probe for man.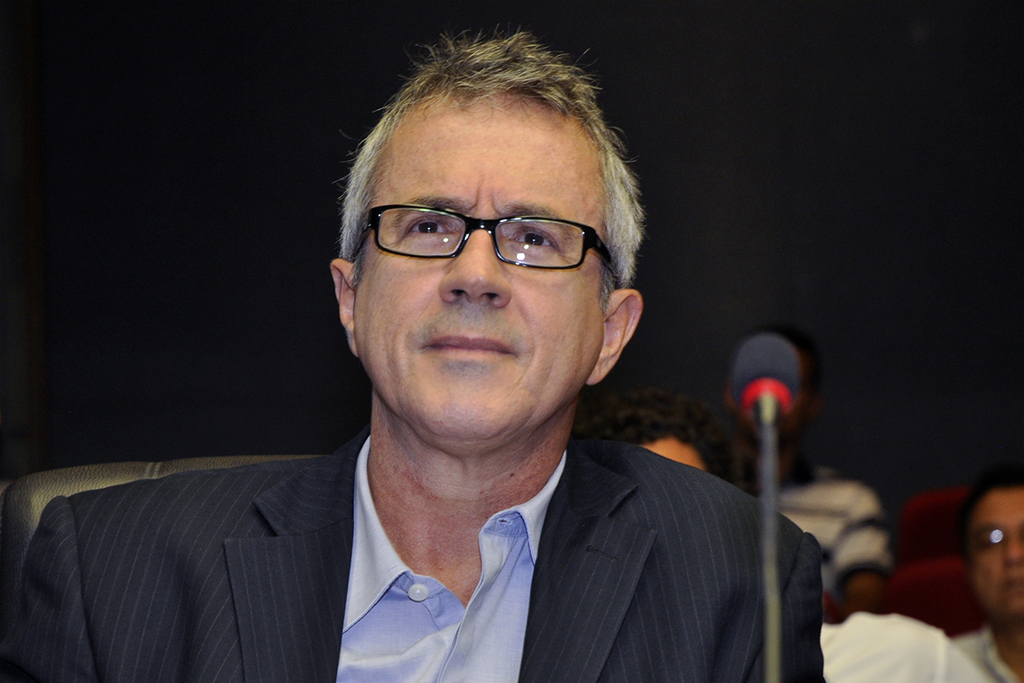
Probe result: (left=955, top=477, right=1023, bottom=682).
